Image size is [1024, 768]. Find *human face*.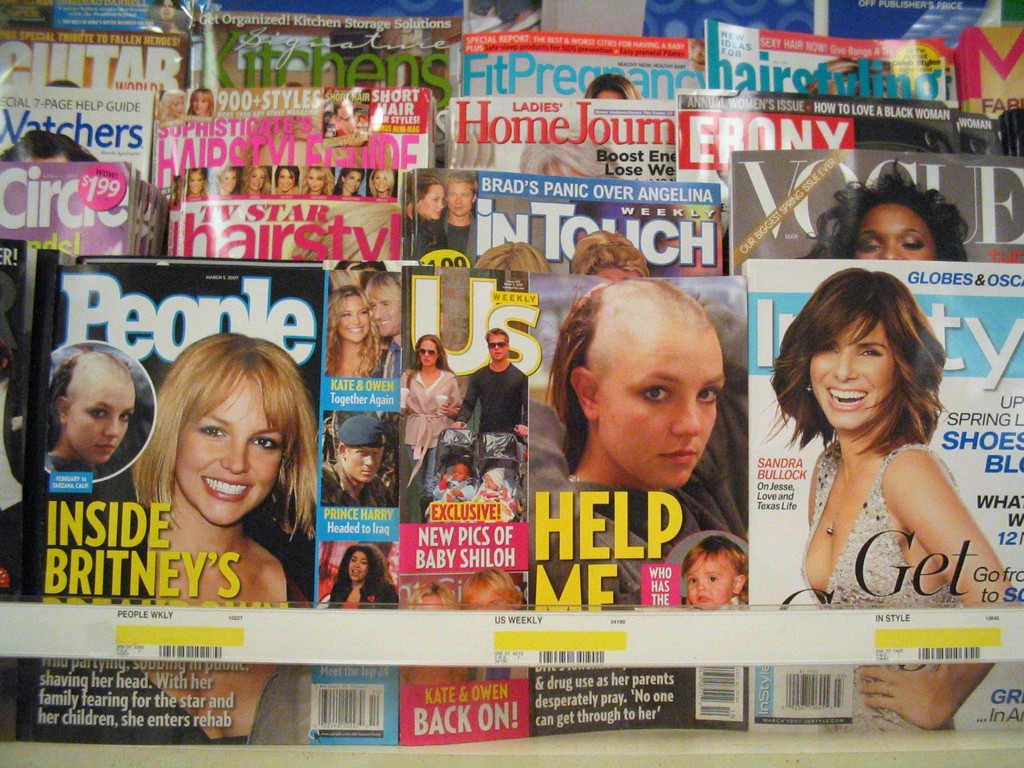
487 332 507 360.
